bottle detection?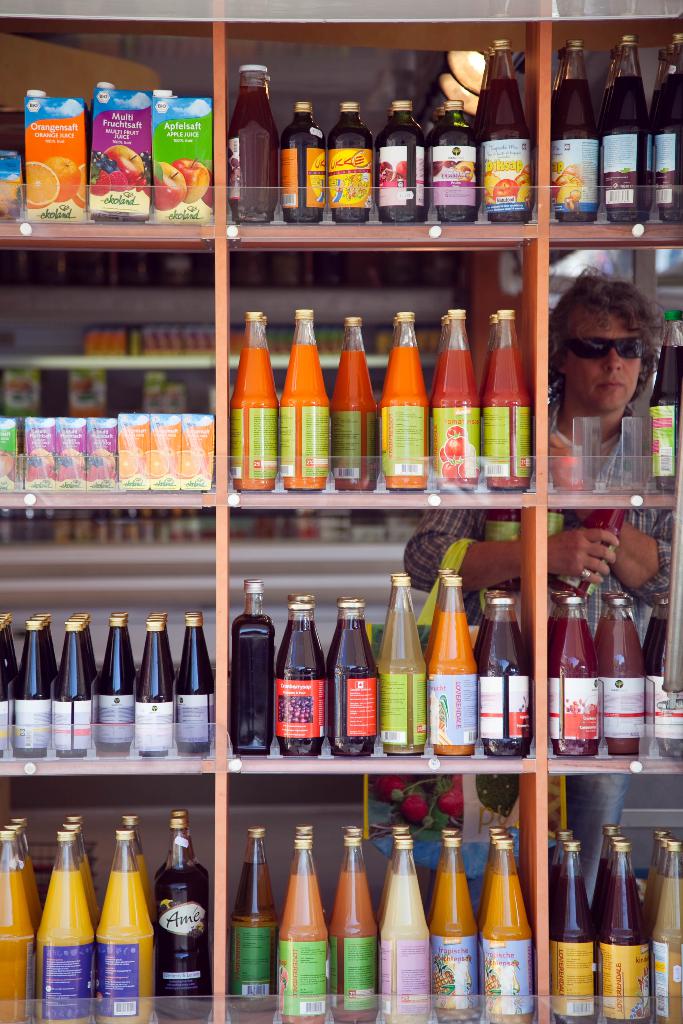
select_region(149, 613, 177, 762)
